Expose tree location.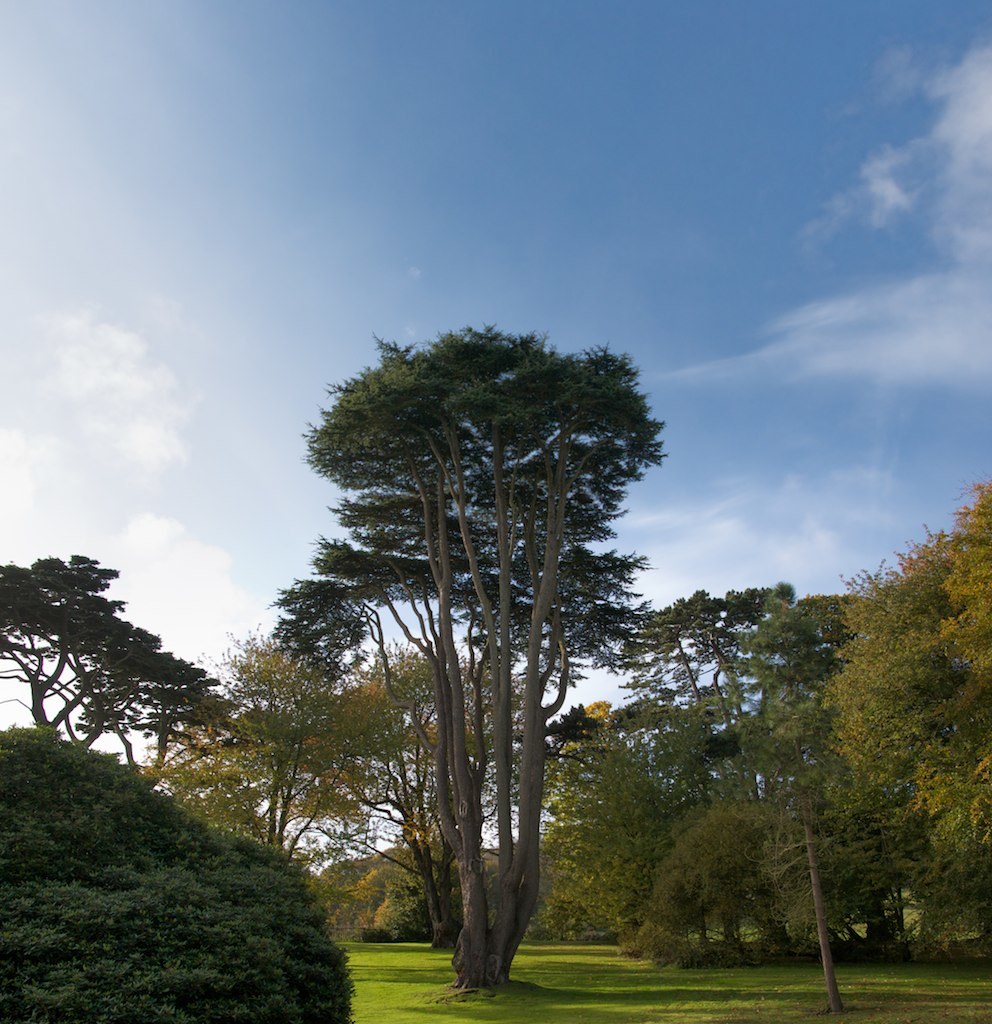
Exposed at box=[602, 582, 827, 962].
